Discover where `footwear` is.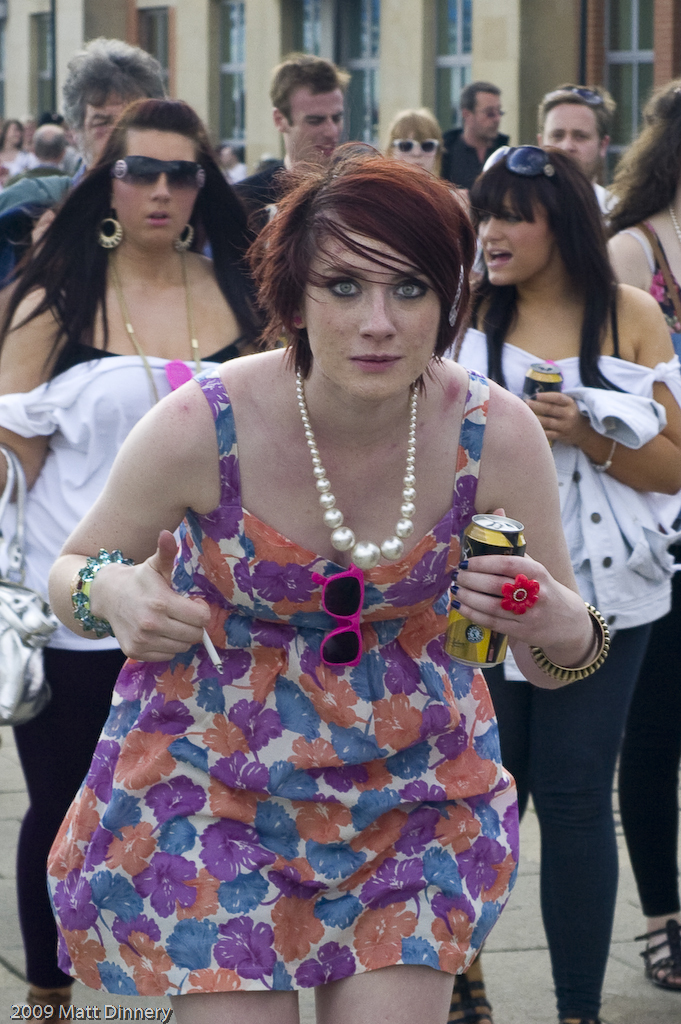
Discovered at box(443, 967, 498, 1023).
